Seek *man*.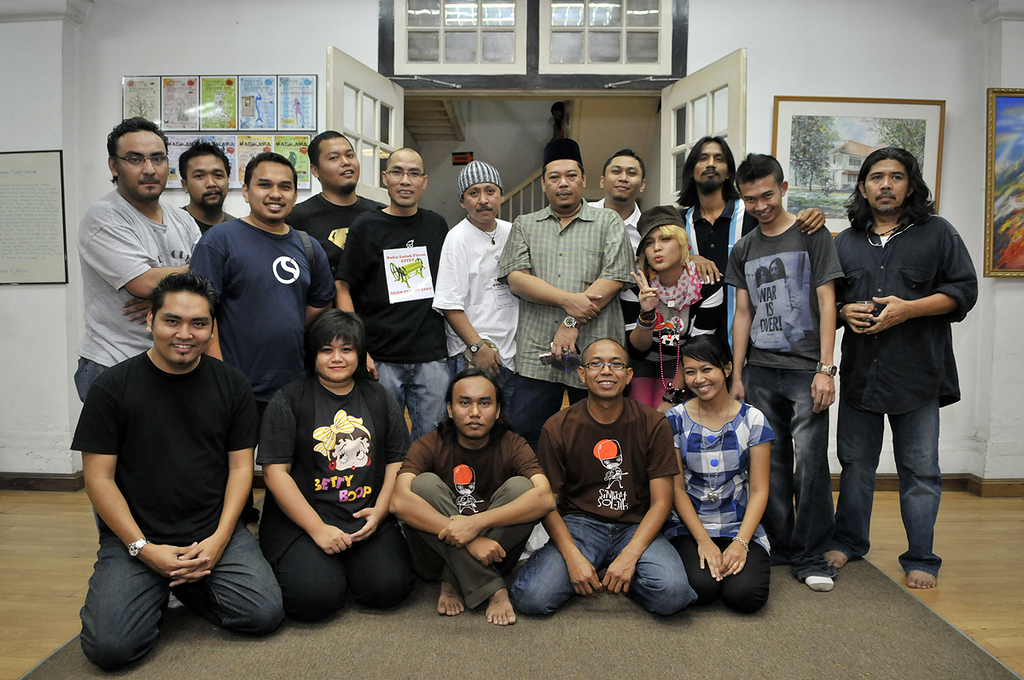
x1=282, y1=127, x2=393, y2=316.
